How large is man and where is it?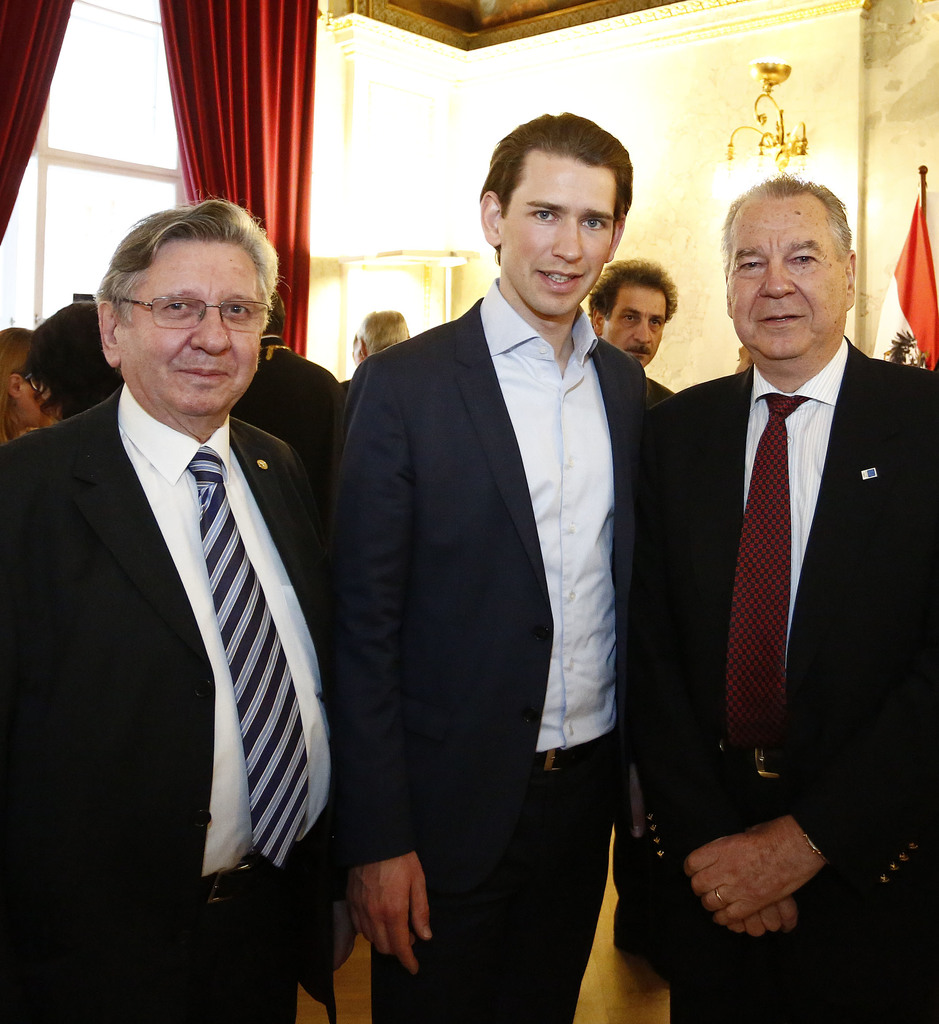
Bounding box: <bbox>588, 259, 675, 368</bbox>.
